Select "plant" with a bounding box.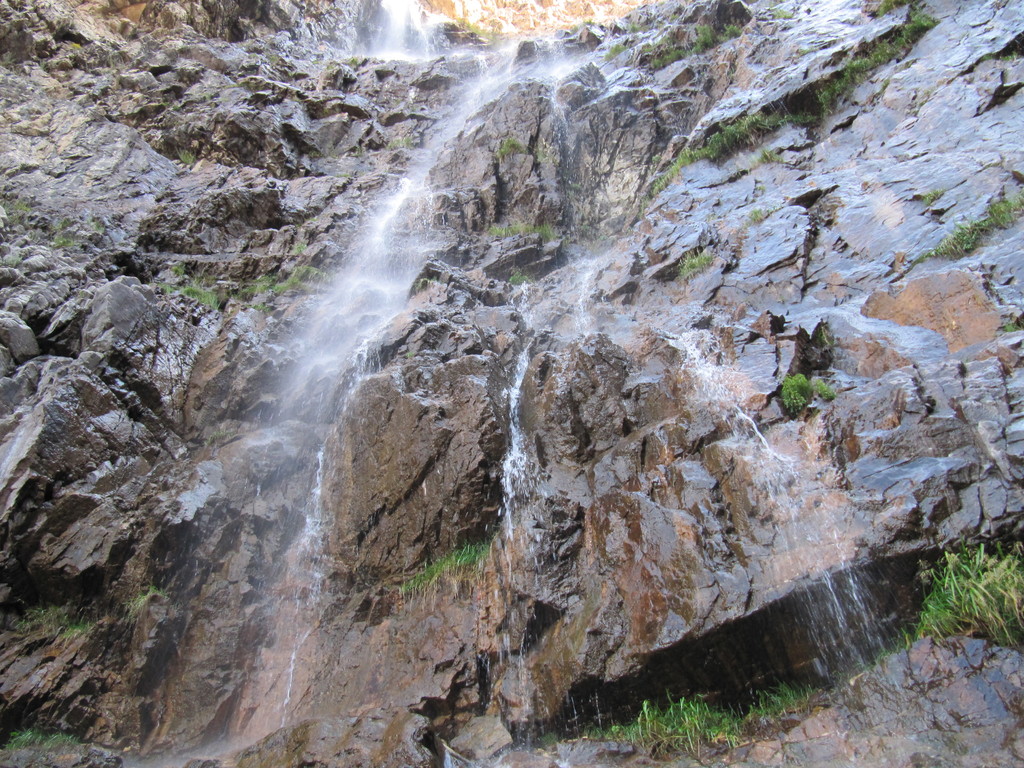
<box>562,669,833,755</box>.
